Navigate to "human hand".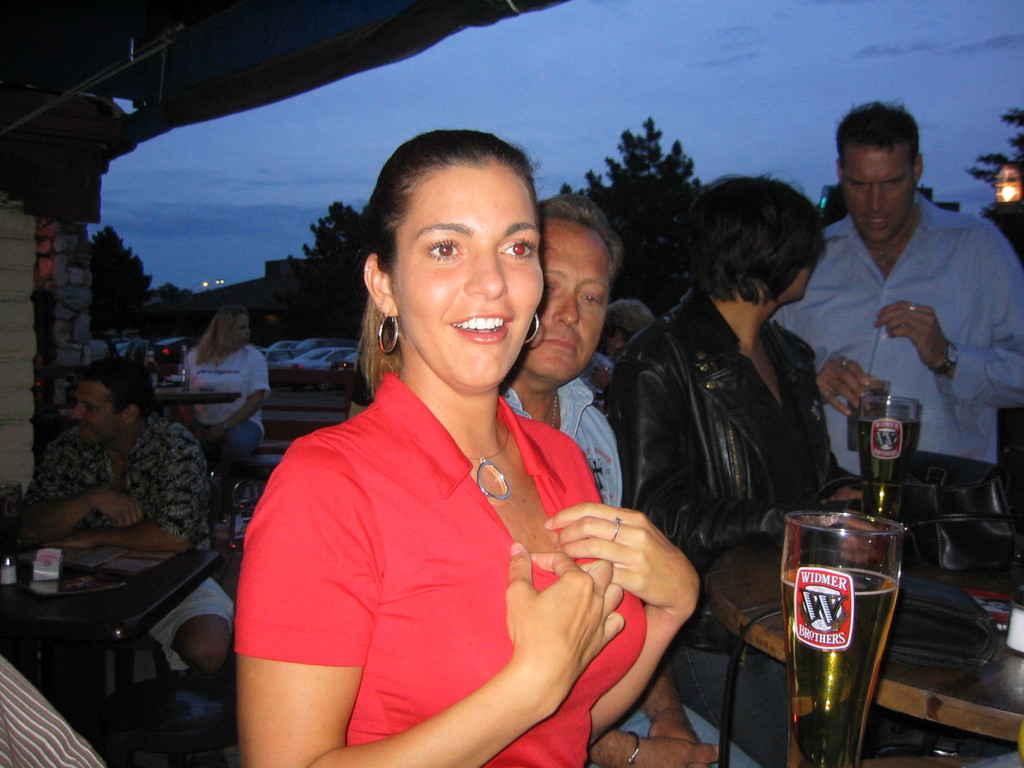
Navigation target: detection(193, 424, 214, 440).
